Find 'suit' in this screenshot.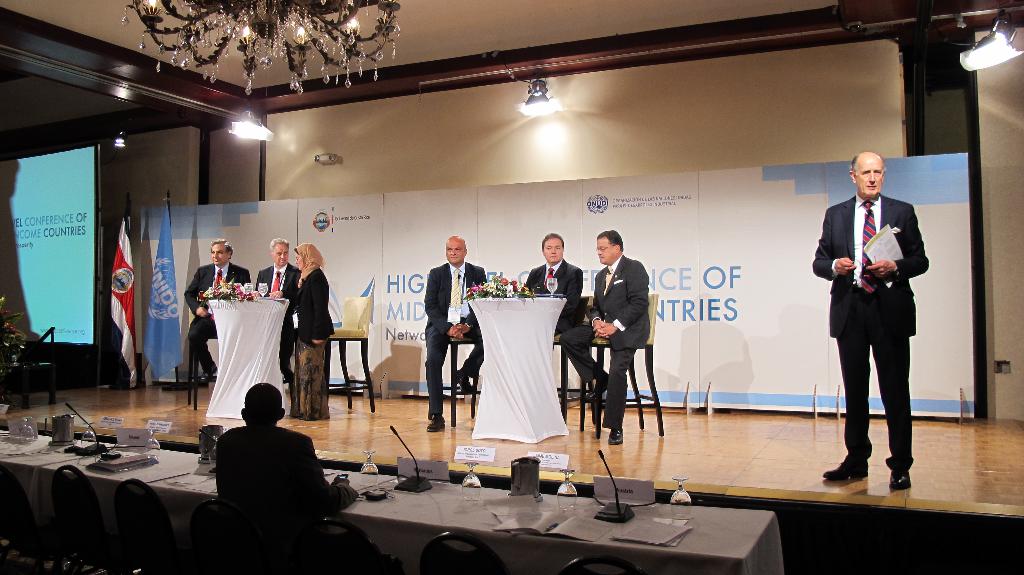
The bounding box for 'suit' is select_region(824, 156, 933, 490).
